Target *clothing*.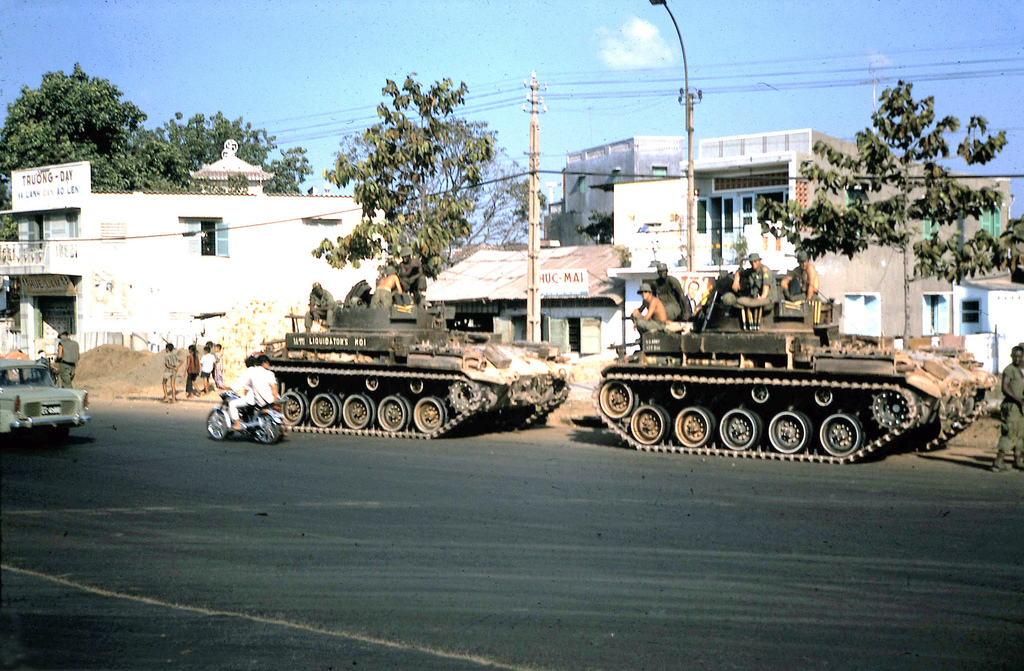
Target region: locate(303, 290, 340, 330).
